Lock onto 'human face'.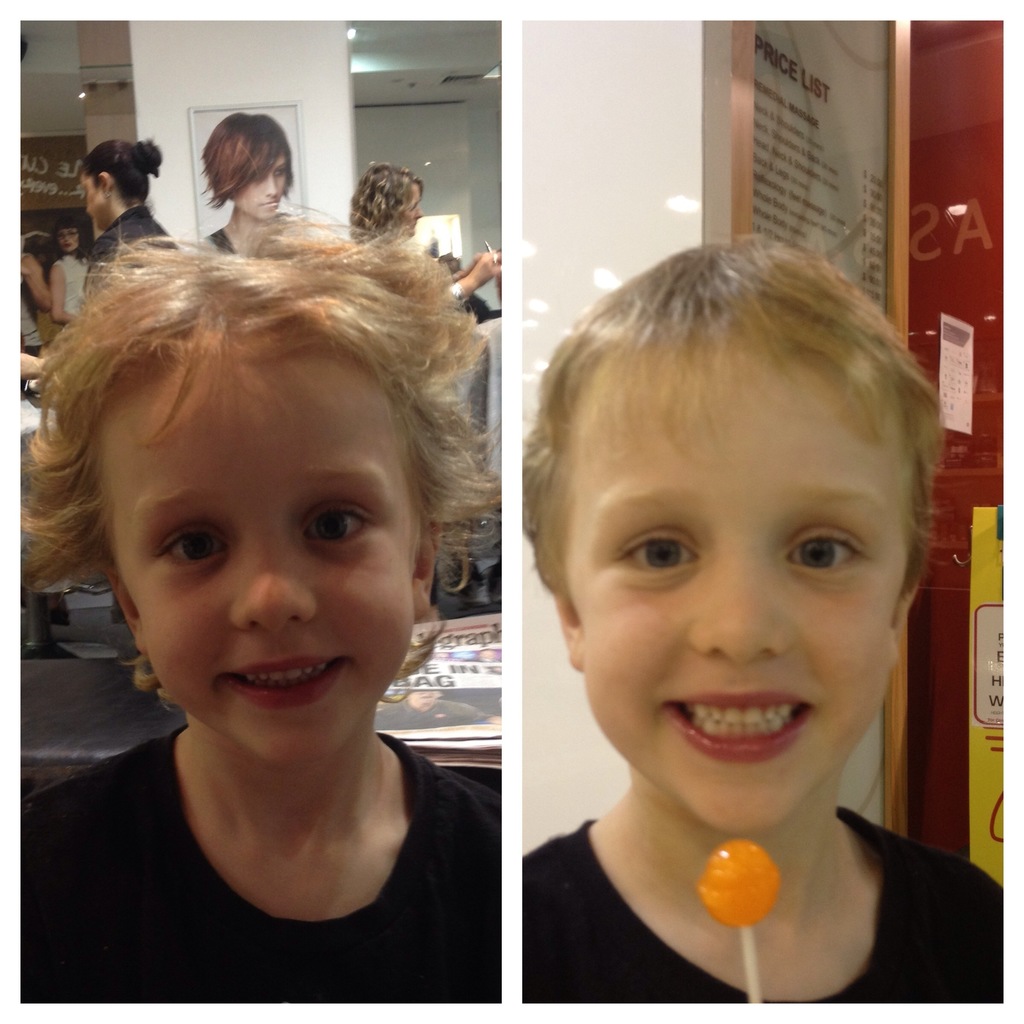
Locked: left=400, top=186, right=421, bottom=237.
